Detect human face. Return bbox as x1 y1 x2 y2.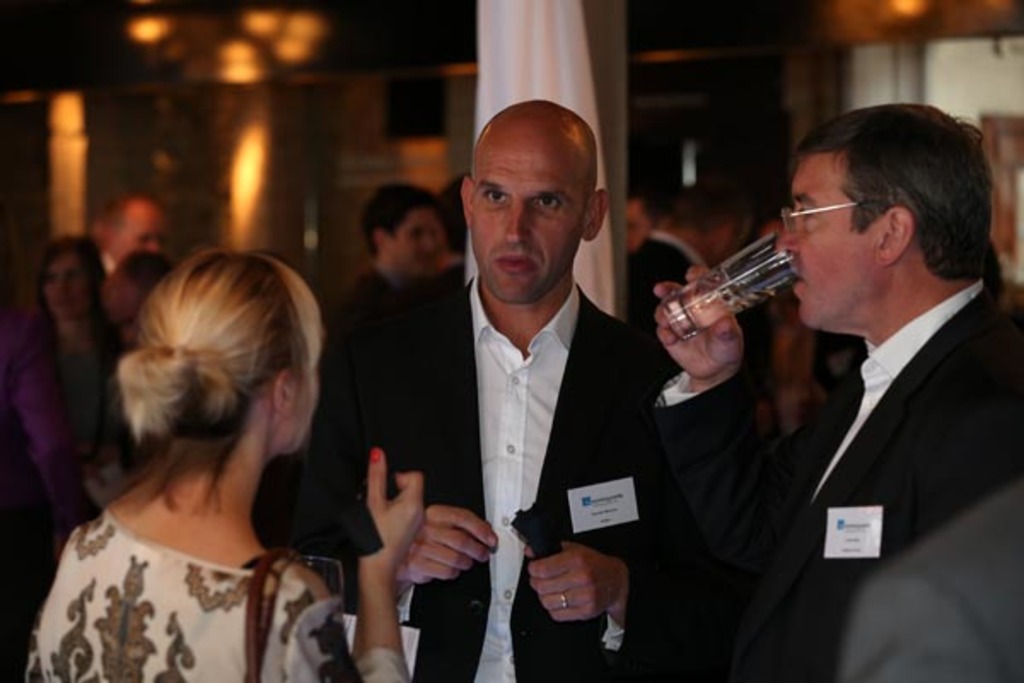
118 217 162 248.
